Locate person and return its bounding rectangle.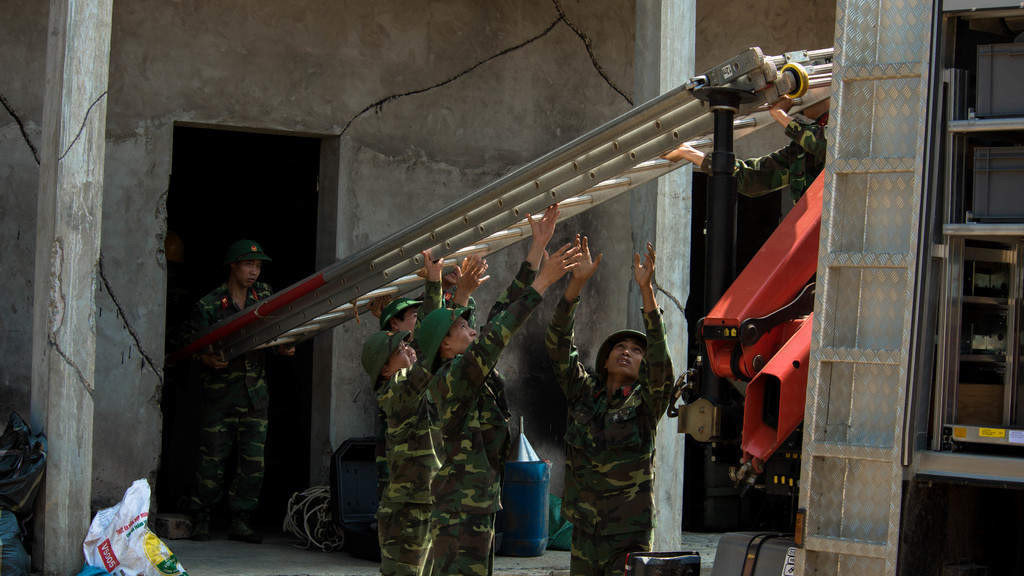
x1=191 y1=236 x2=295 y2=536.
